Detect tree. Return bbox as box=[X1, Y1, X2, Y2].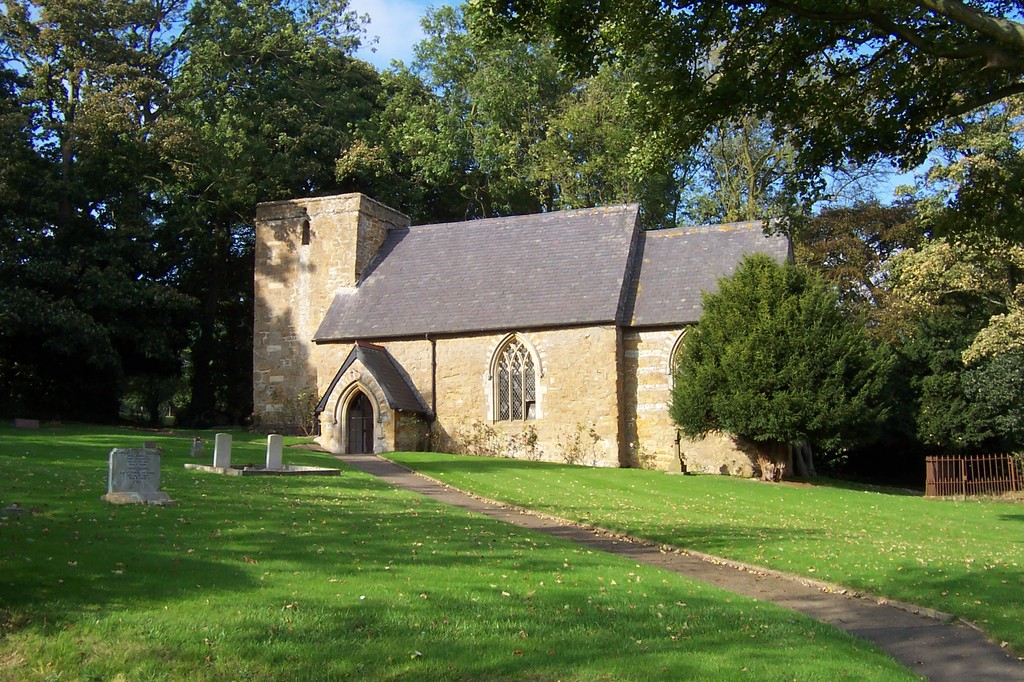
box=[0, 0, 499, 414].
